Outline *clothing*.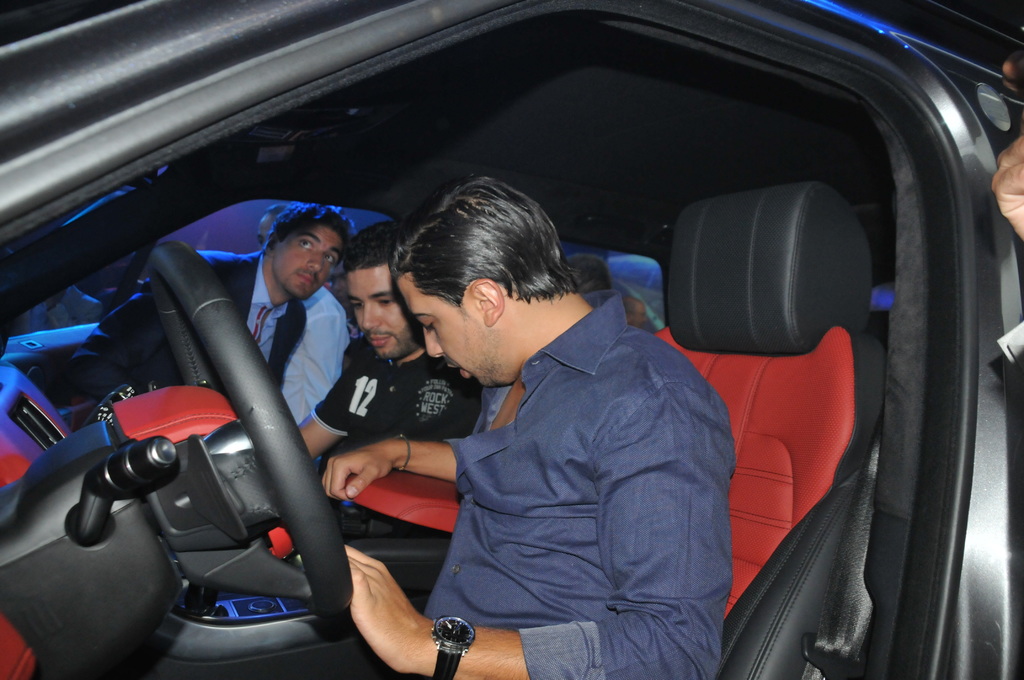
Outline: 367, 252, 750, 672.
